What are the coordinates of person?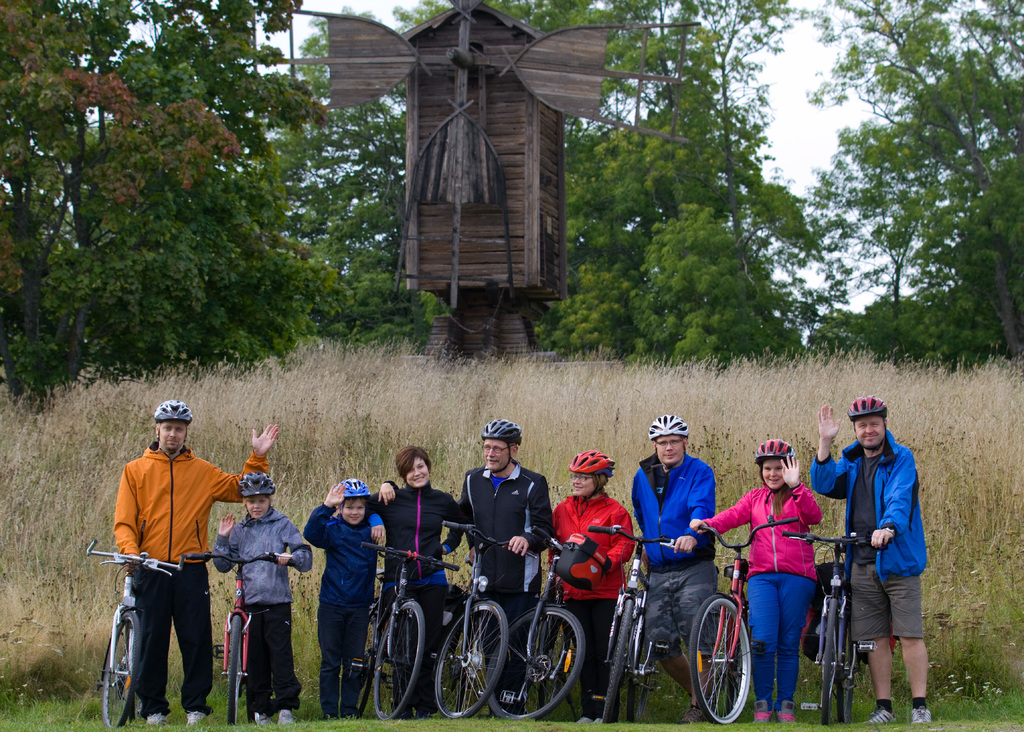
[x1=810, y1=394, x2=931, y2=726].
